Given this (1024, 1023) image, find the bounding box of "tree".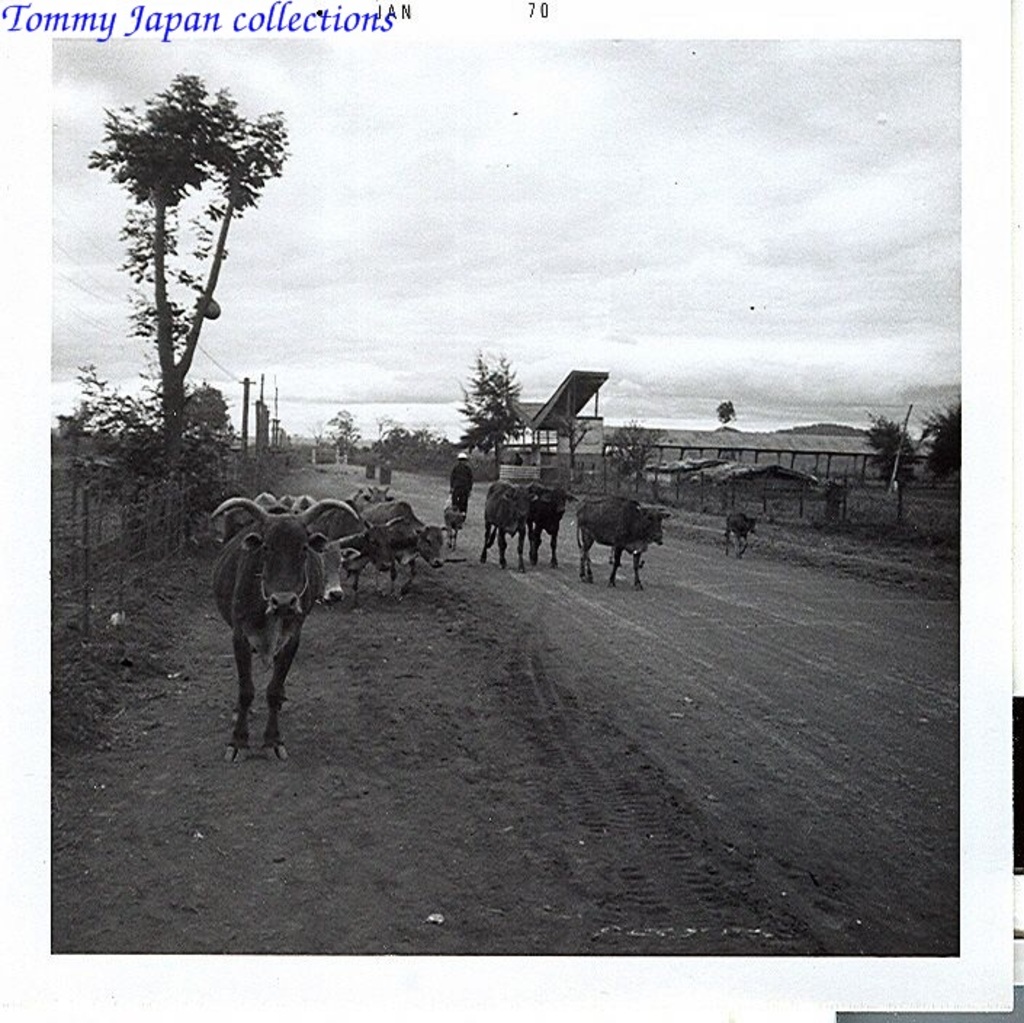
<box>867,411,921,484</box>.
